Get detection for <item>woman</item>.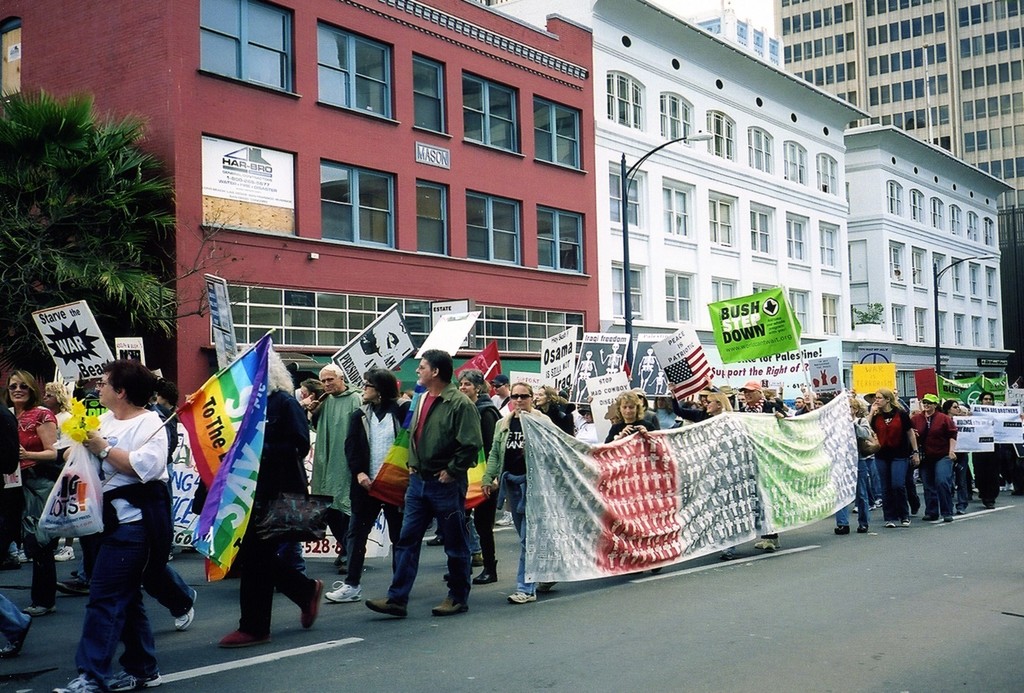
Detection: Rect(444, 367, 489, 586).
